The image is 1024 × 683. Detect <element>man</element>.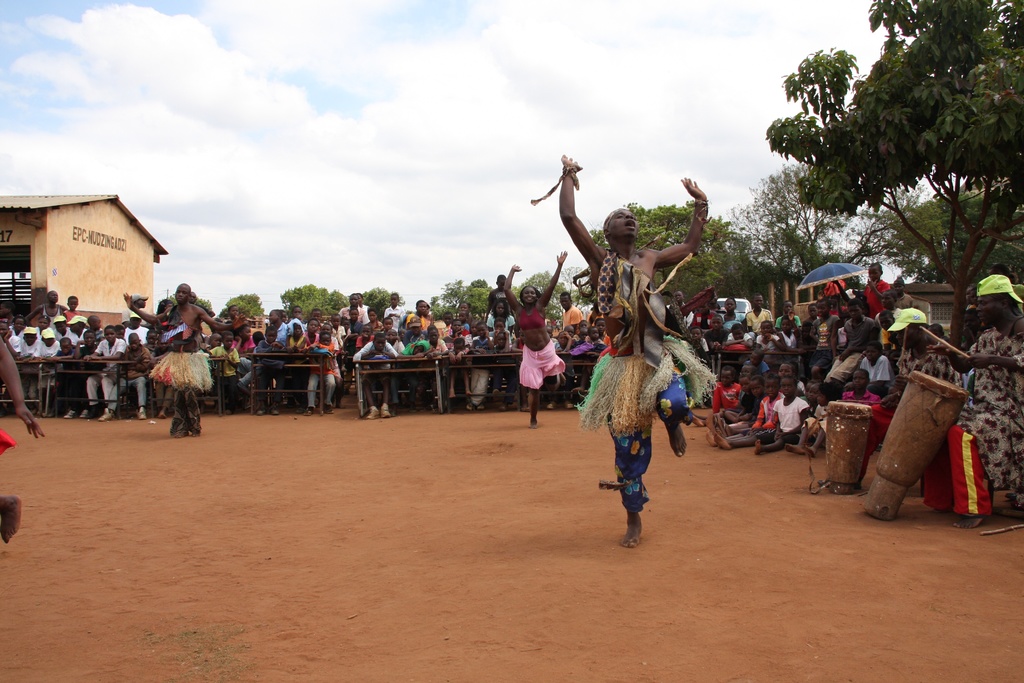
Detection: region(559, 170, 719, 529).
